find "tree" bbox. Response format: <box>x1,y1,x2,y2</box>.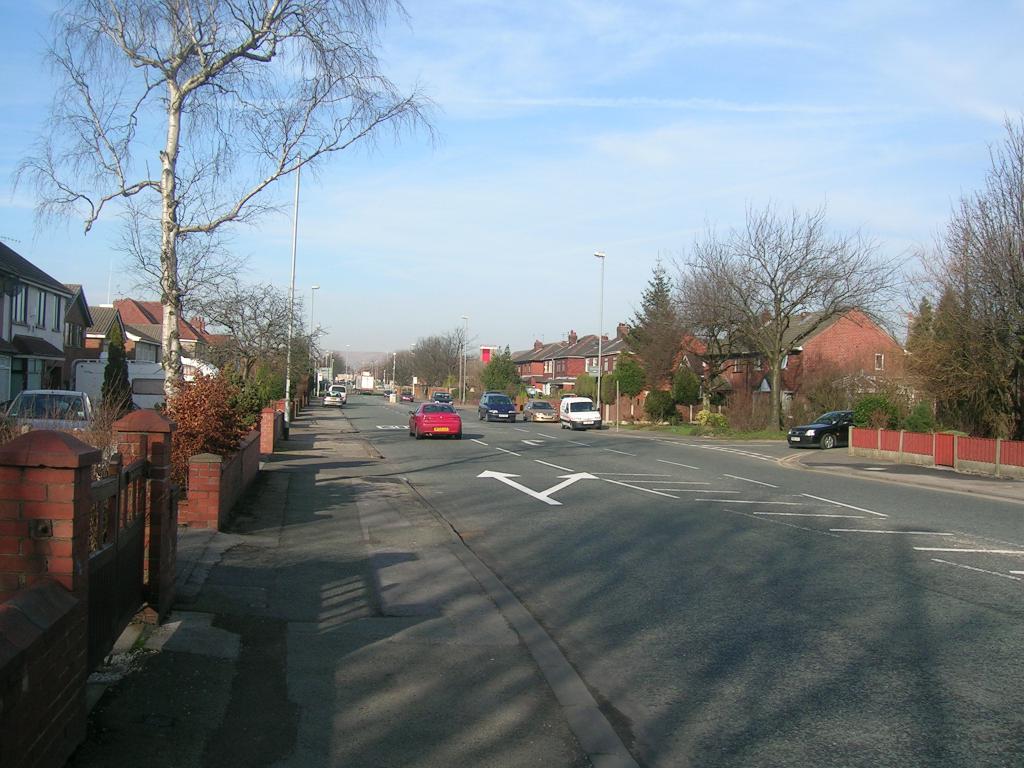
<box>893,93,1023,444</box>.
